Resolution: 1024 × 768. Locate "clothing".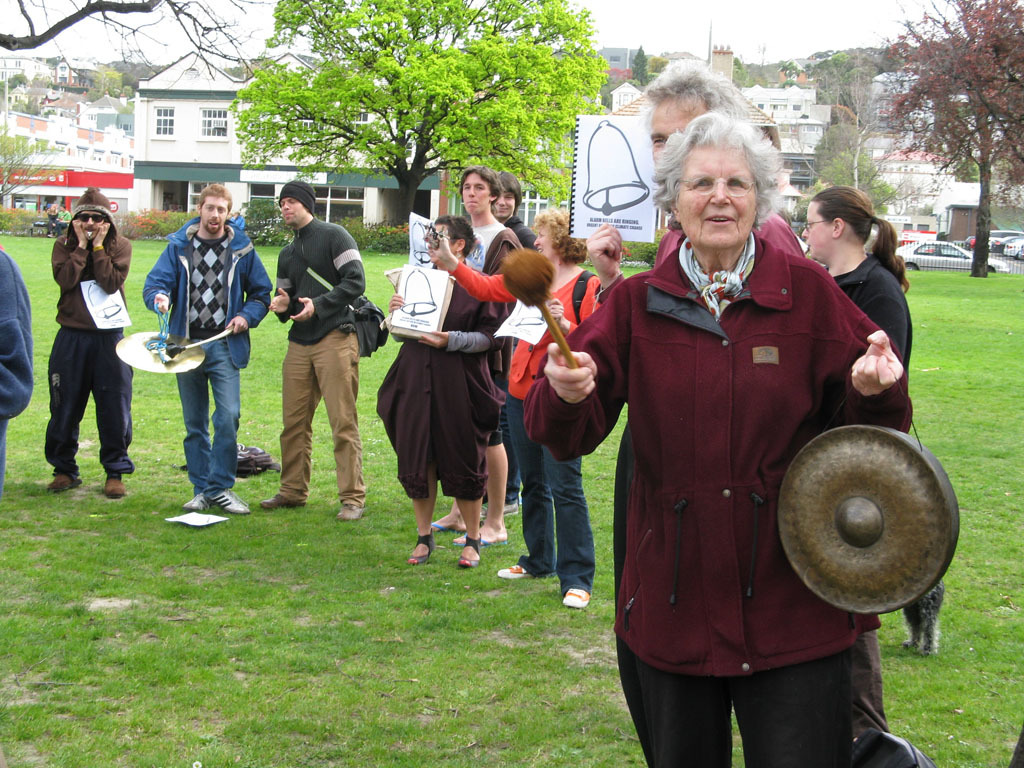
select_region(272, 217, 367, 507).
